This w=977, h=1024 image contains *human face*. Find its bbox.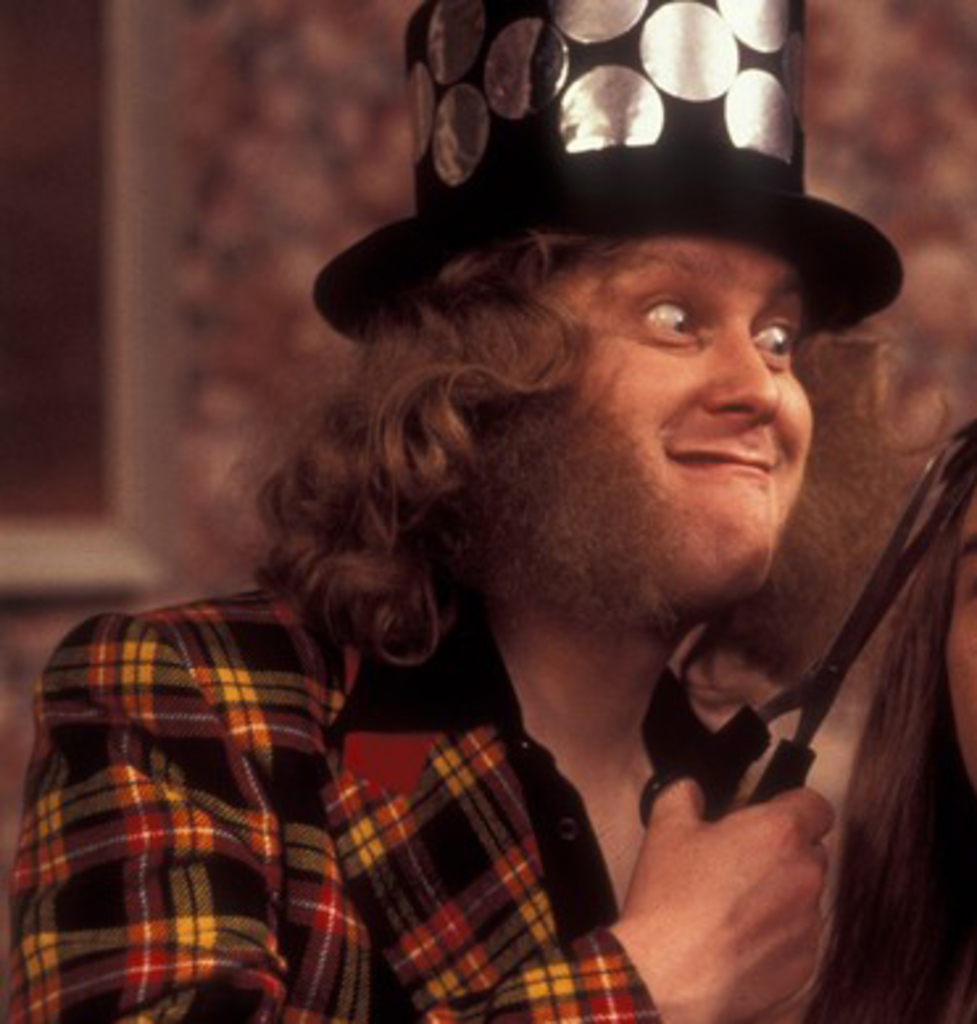
532, 234, 803, 598.
